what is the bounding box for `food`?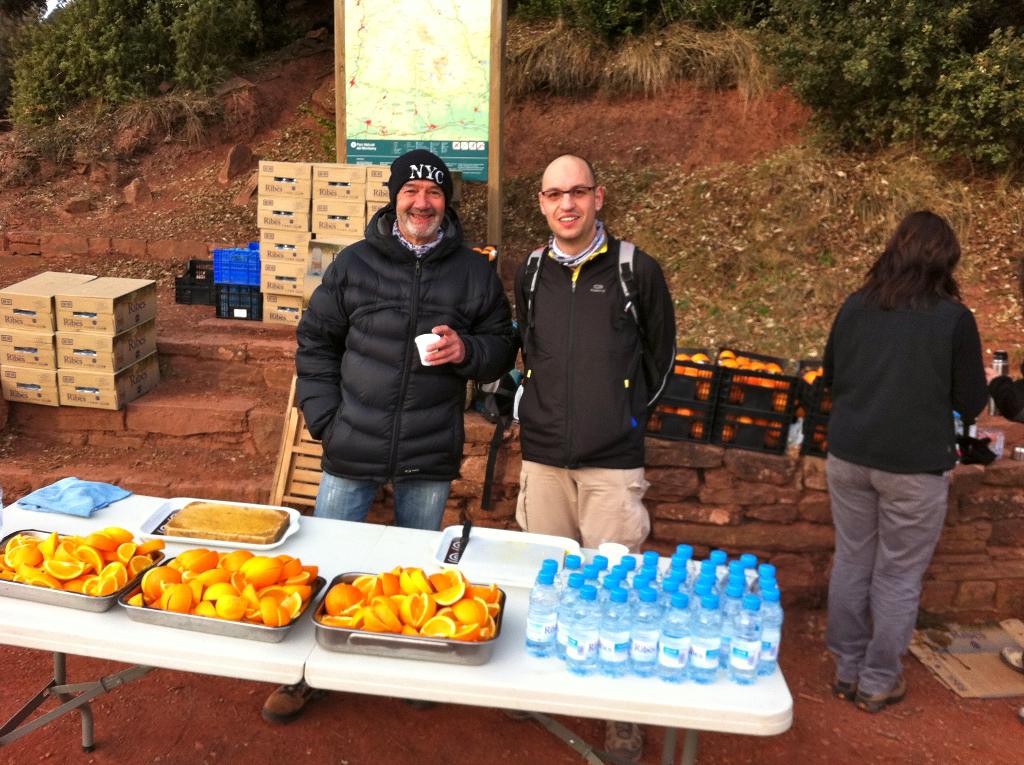
BBox(161, 501, 290, 545).
